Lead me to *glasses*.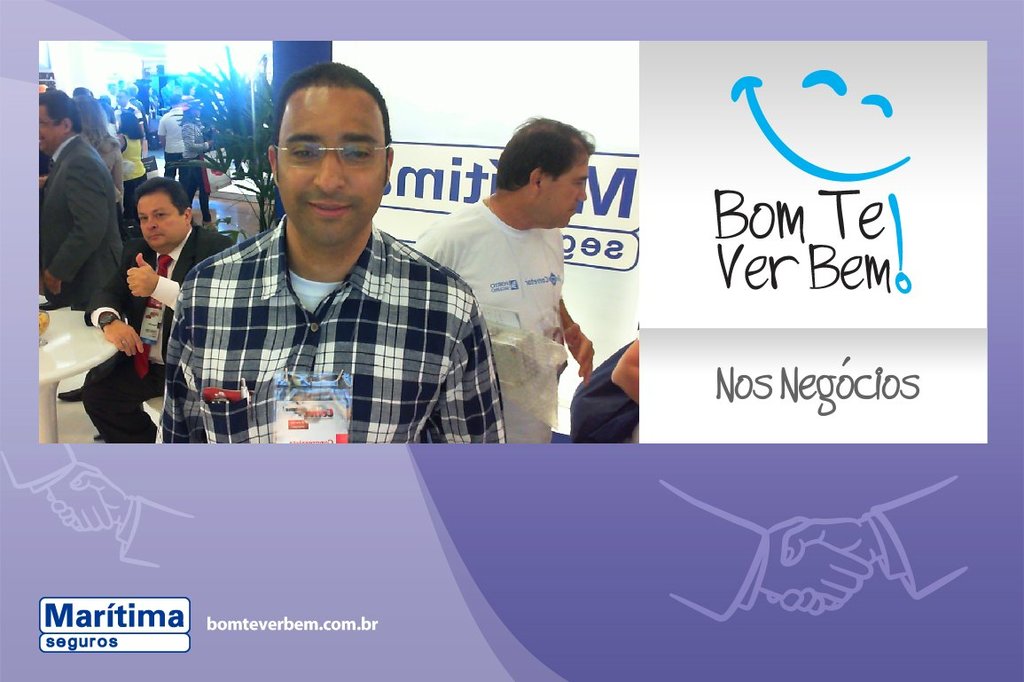
Lead to 41 120 55 124.
